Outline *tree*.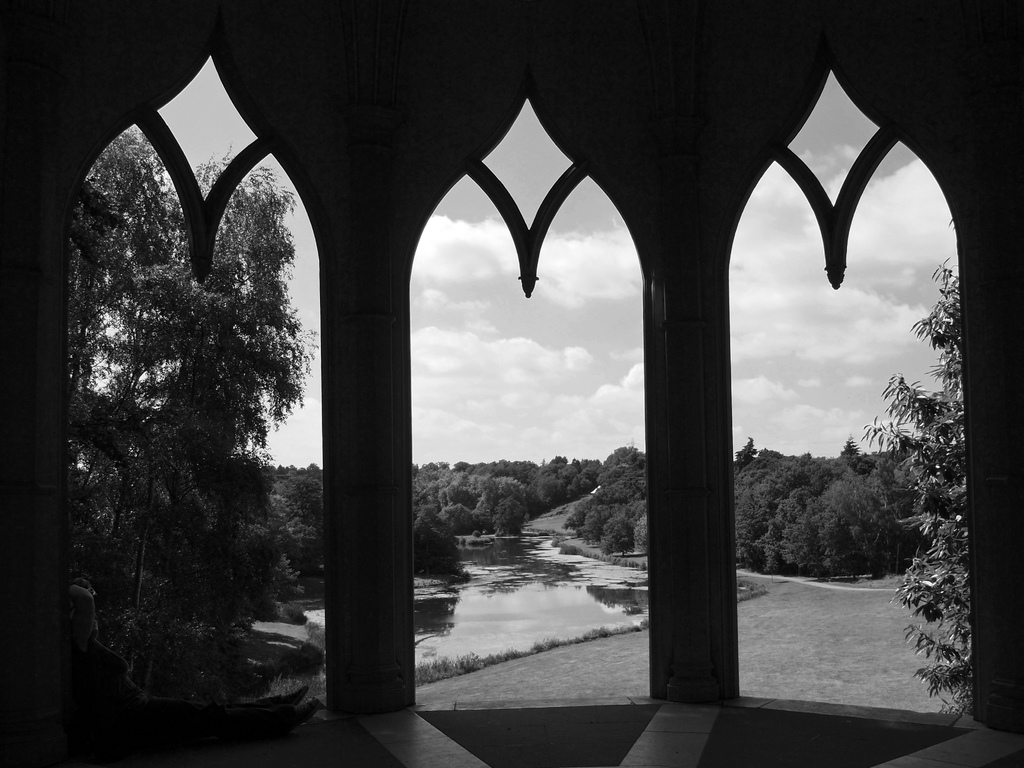
Outline: region(818, 440, 928, 573).
